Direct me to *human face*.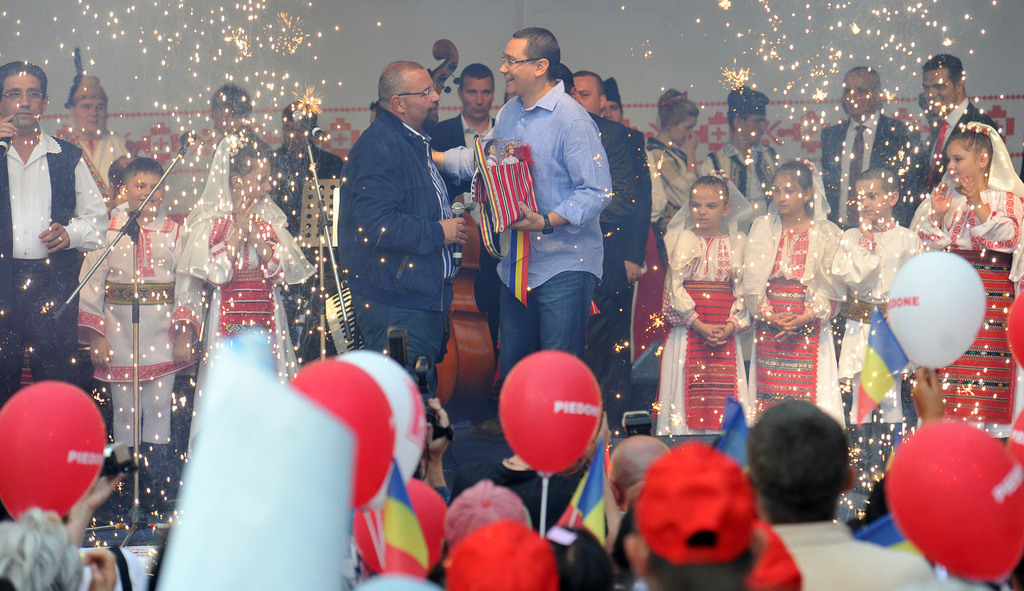
Direction: 573/72/596/108.
